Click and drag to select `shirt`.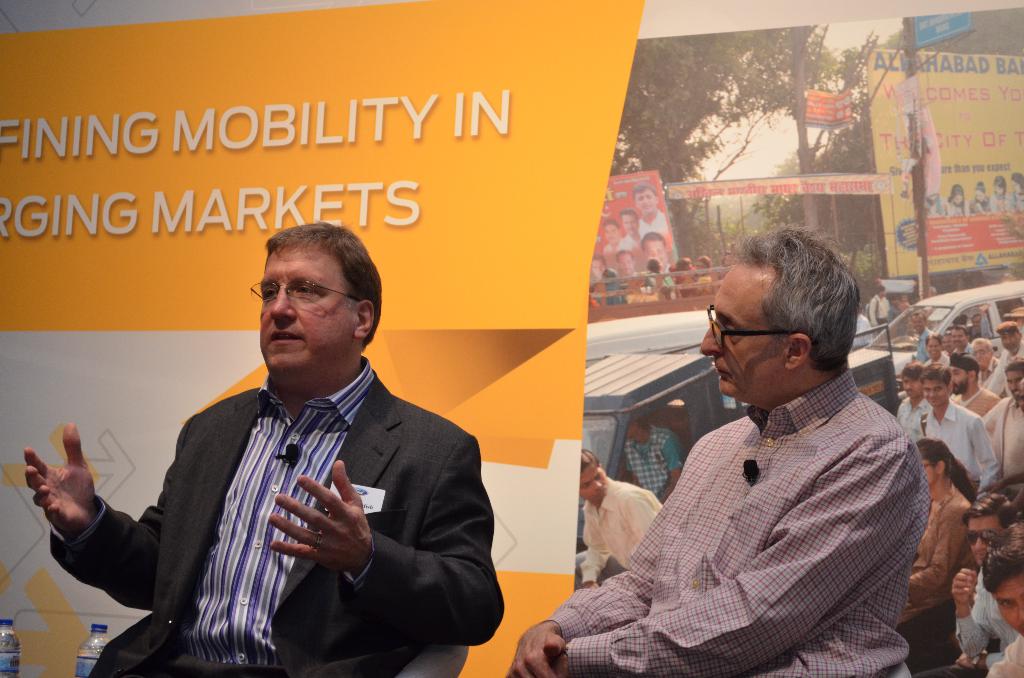
Selection: [x1=977, y1=395, x2=1023, y2=477].
